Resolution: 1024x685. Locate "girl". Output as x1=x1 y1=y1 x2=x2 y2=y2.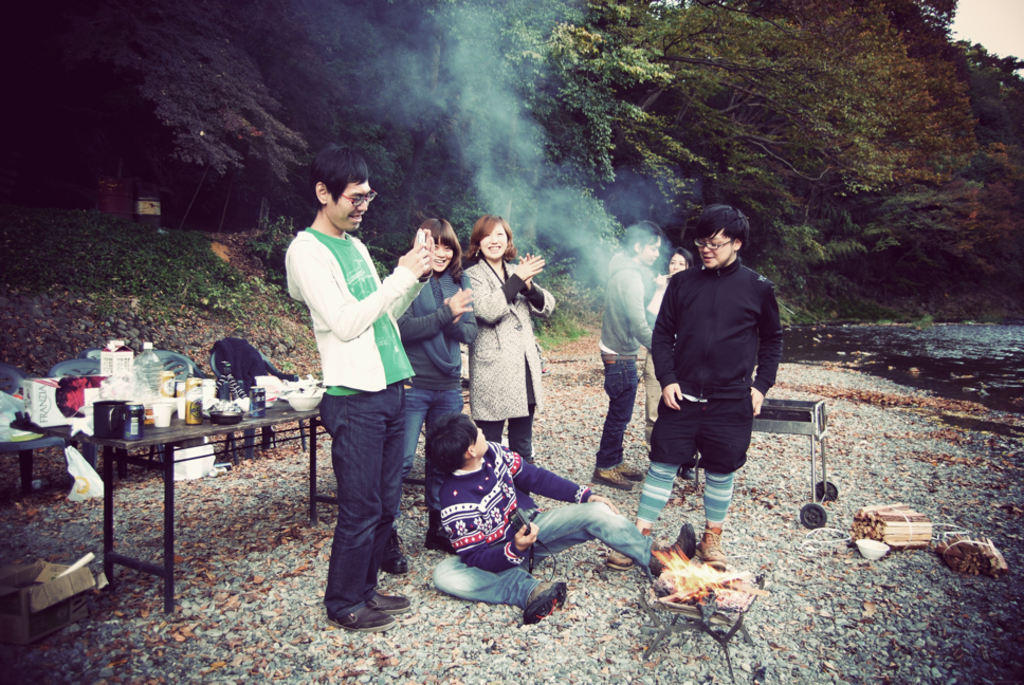
x1=379 y1=218 x2=479 y2=576.
